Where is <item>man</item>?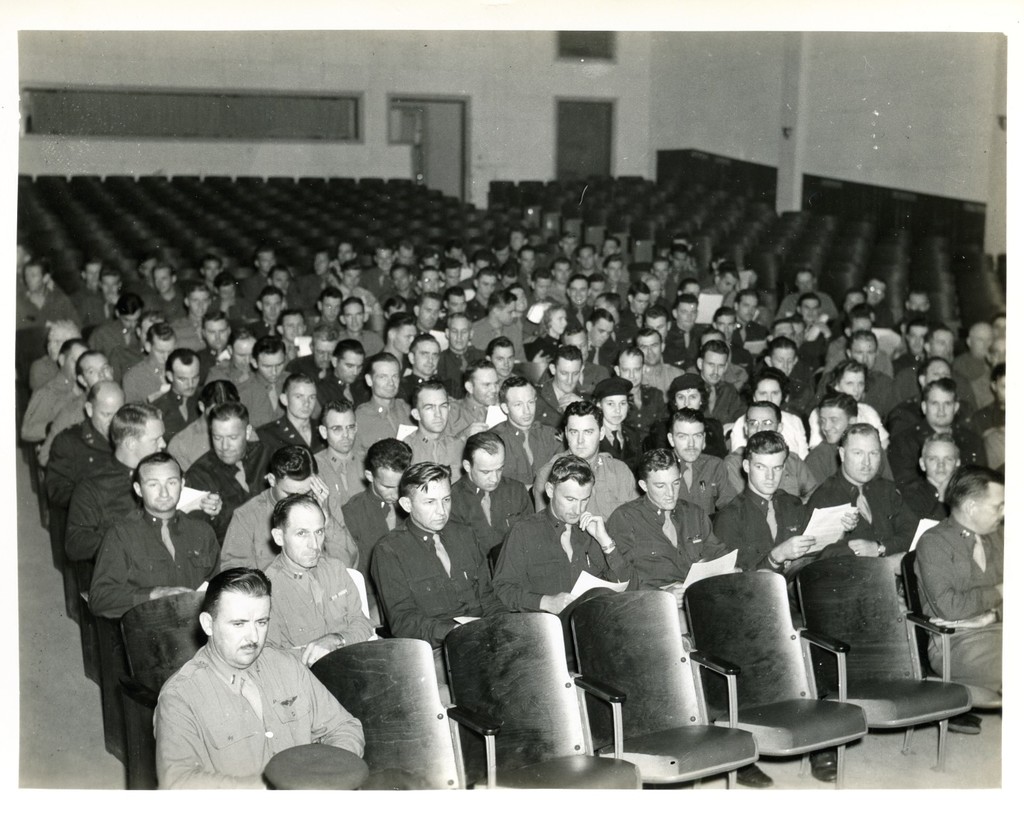
region(675, 244, 693, 273).
